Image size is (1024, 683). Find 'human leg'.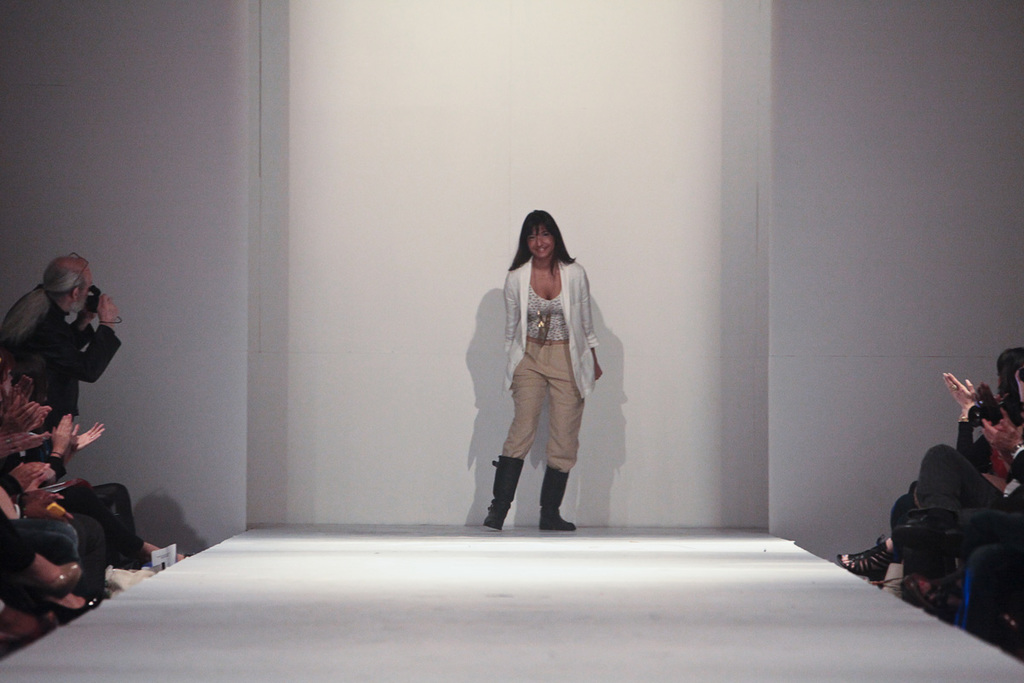
958:540:1022:648.
